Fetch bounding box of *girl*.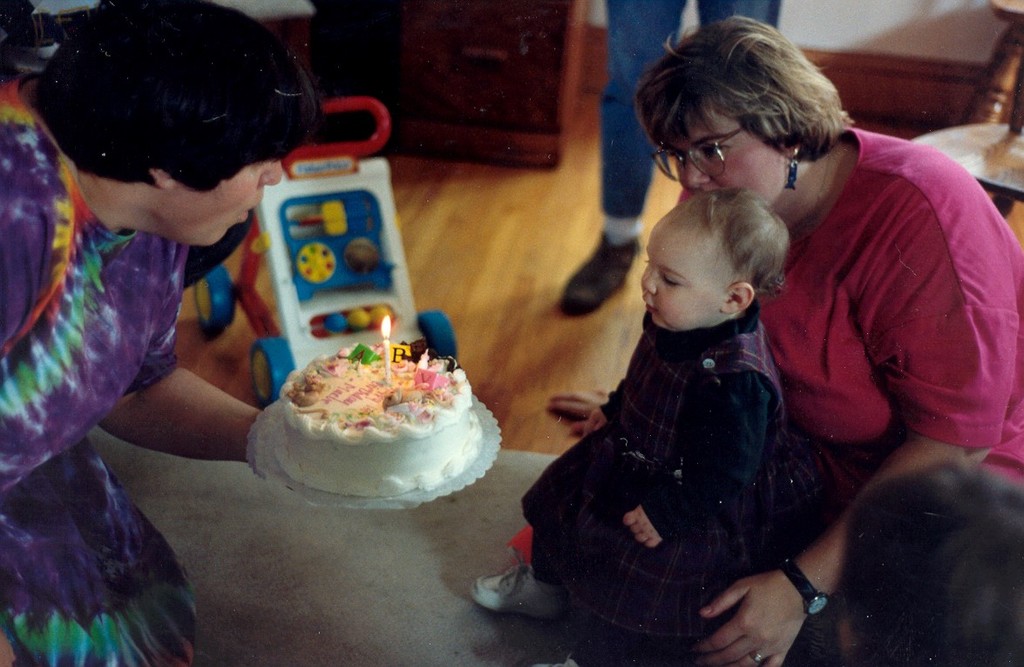
Bbox: locate(466, 187, 788, 666).
